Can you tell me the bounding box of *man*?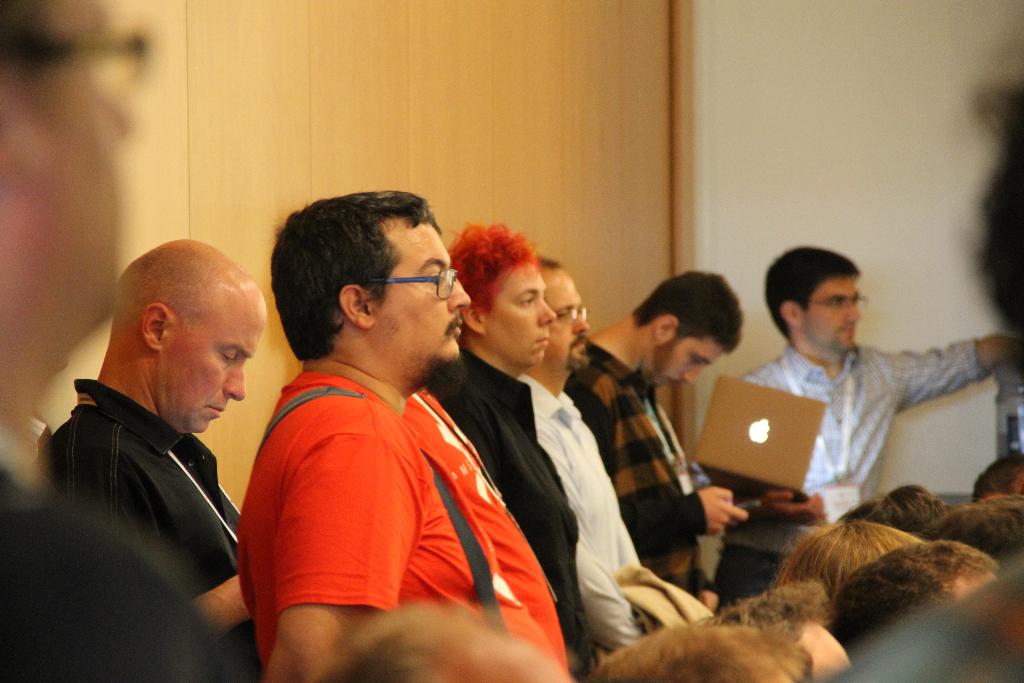
<bbox>36, 242, 294, 642</bbox>.
